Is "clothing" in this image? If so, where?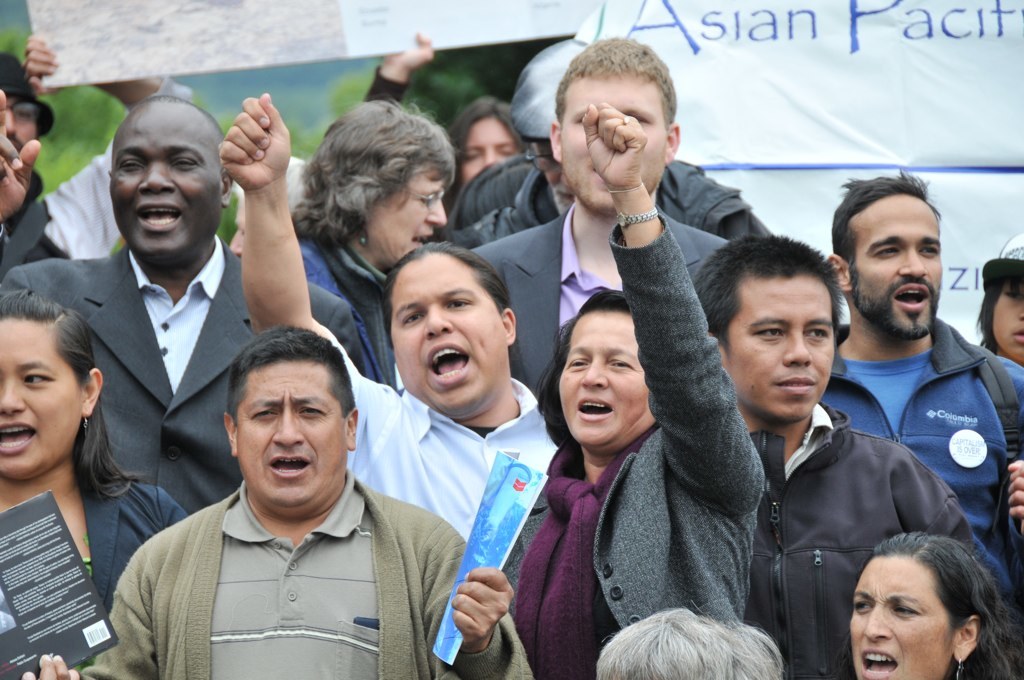
Yes, at (0,79,191,260).
